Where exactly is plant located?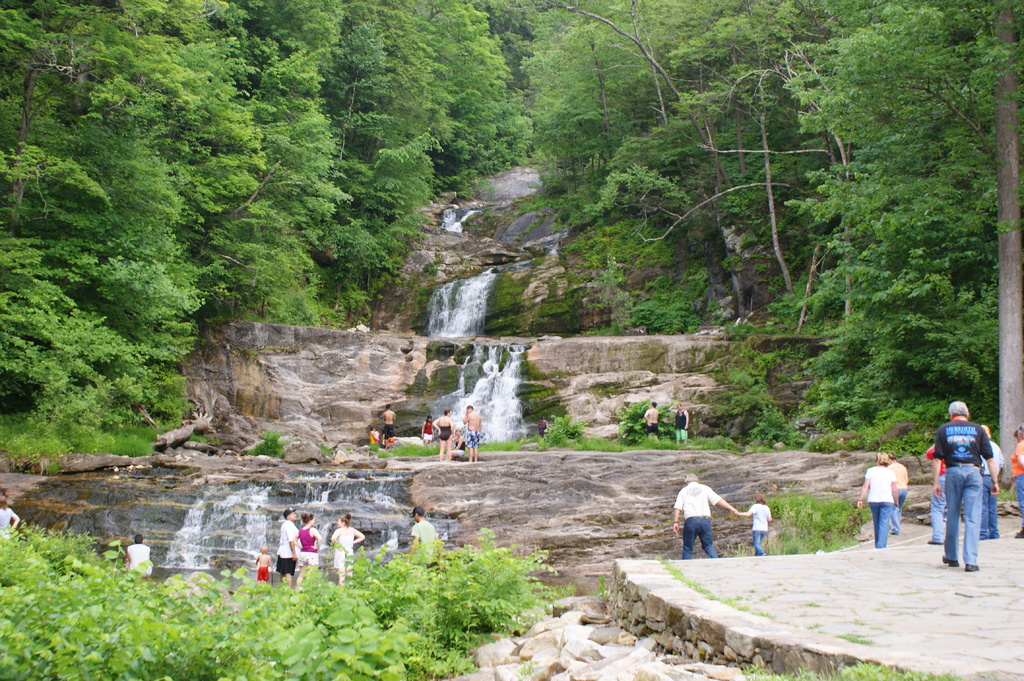
Its bounding box is l=358, t=442, r=442, b=461.
